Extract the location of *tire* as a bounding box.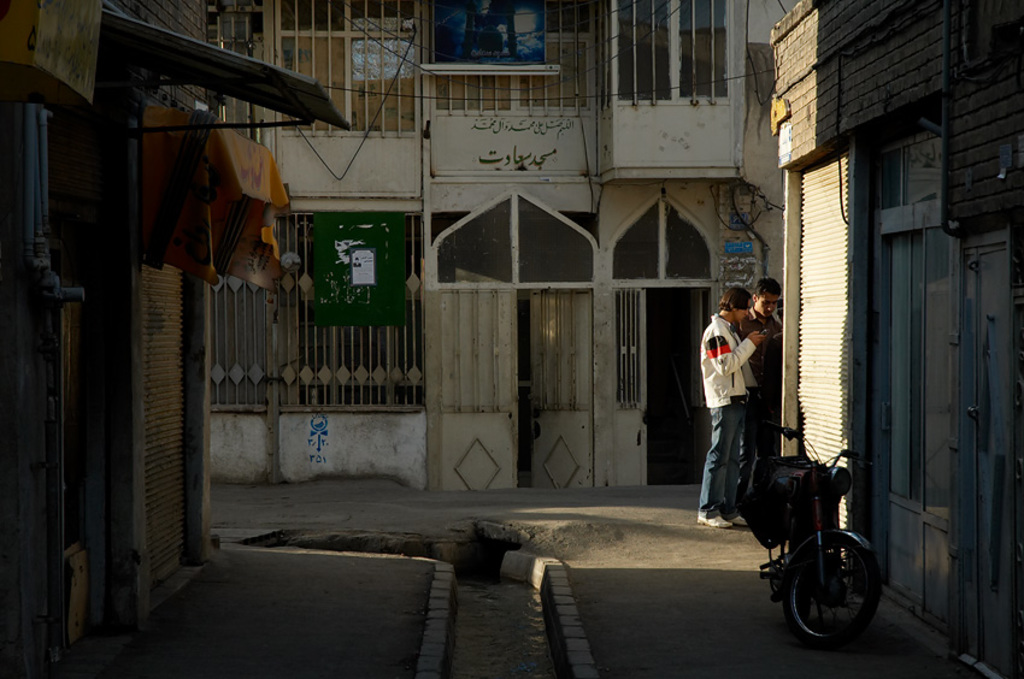
[798,542,879,649].
